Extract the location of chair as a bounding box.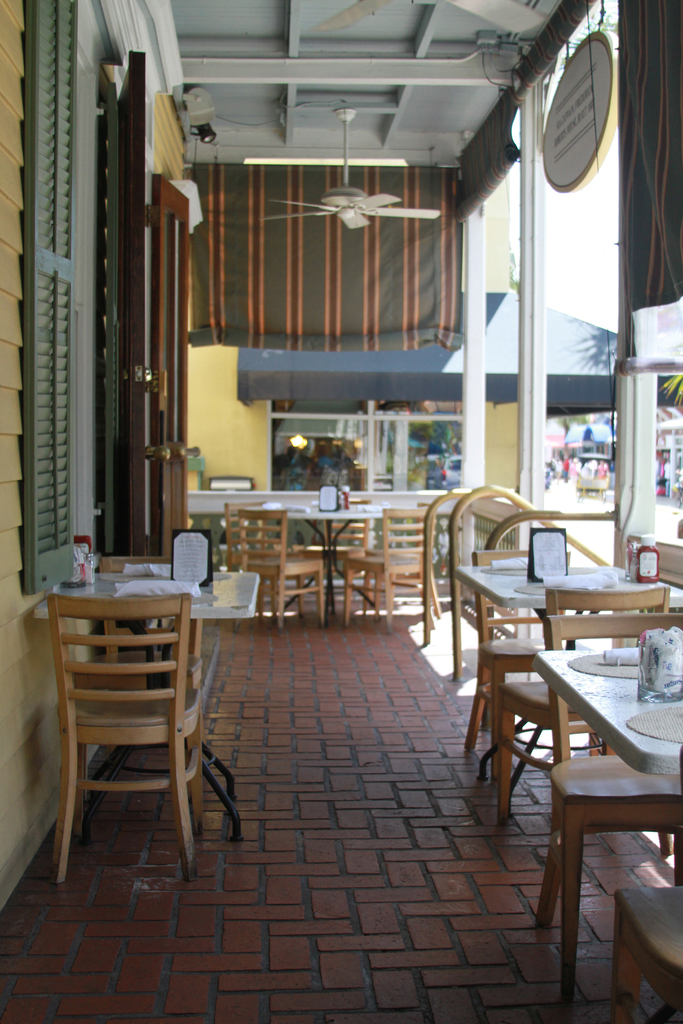
<bbox>343, 501, 441, 632</bbox>.
